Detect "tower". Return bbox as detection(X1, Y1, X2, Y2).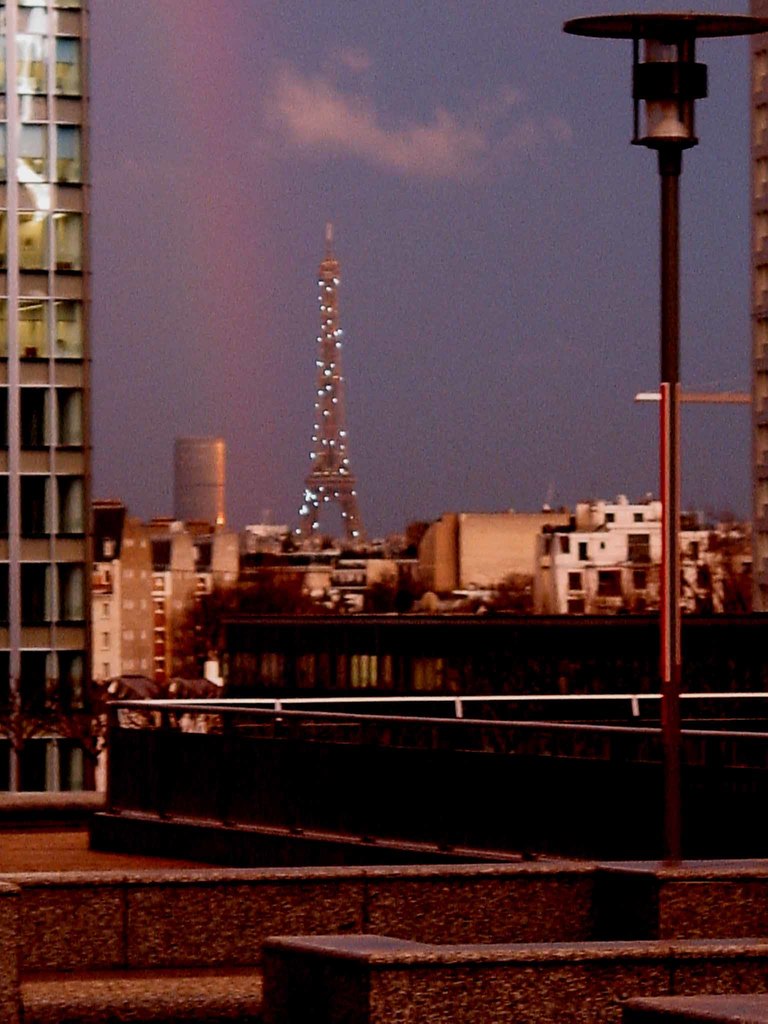
detection(97, 514, 236, 684).
